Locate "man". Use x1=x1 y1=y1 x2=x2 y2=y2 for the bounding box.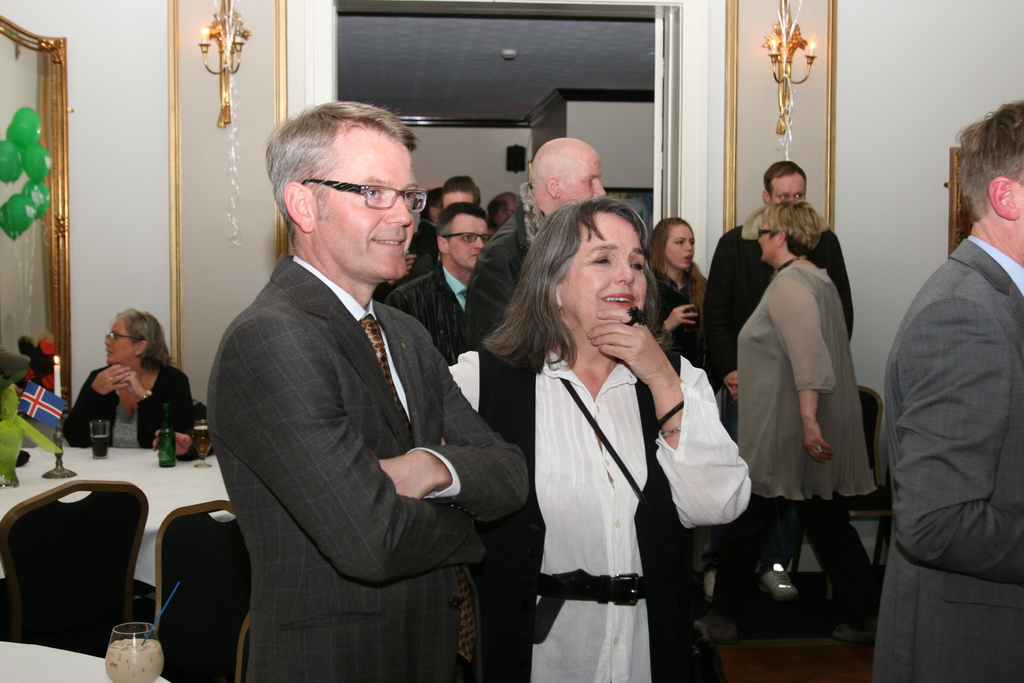
x1=437 y1=177 x2=487 y2=229.
